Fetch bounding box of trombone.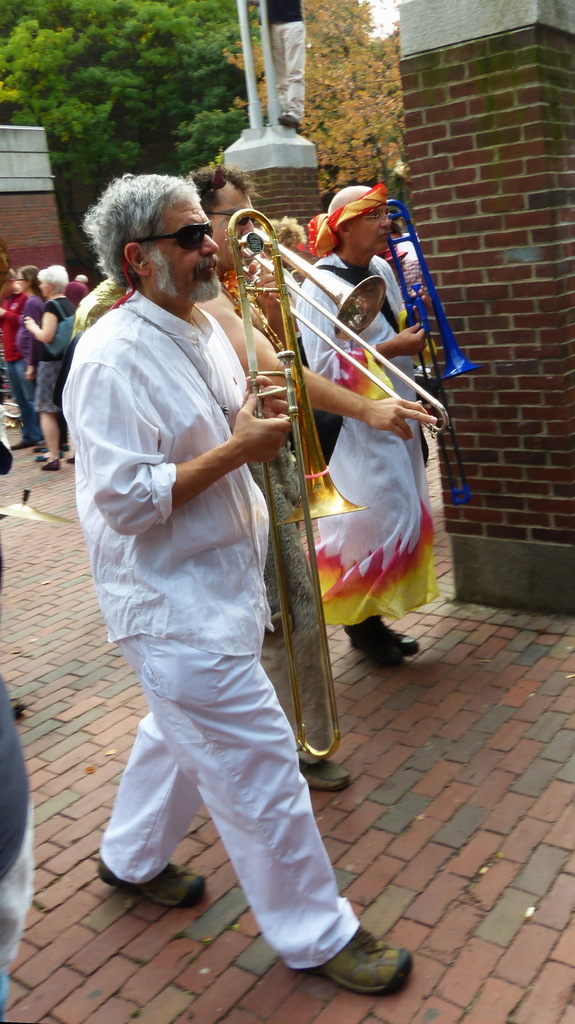
Bbox: detection(386, 200, 483, 508).
